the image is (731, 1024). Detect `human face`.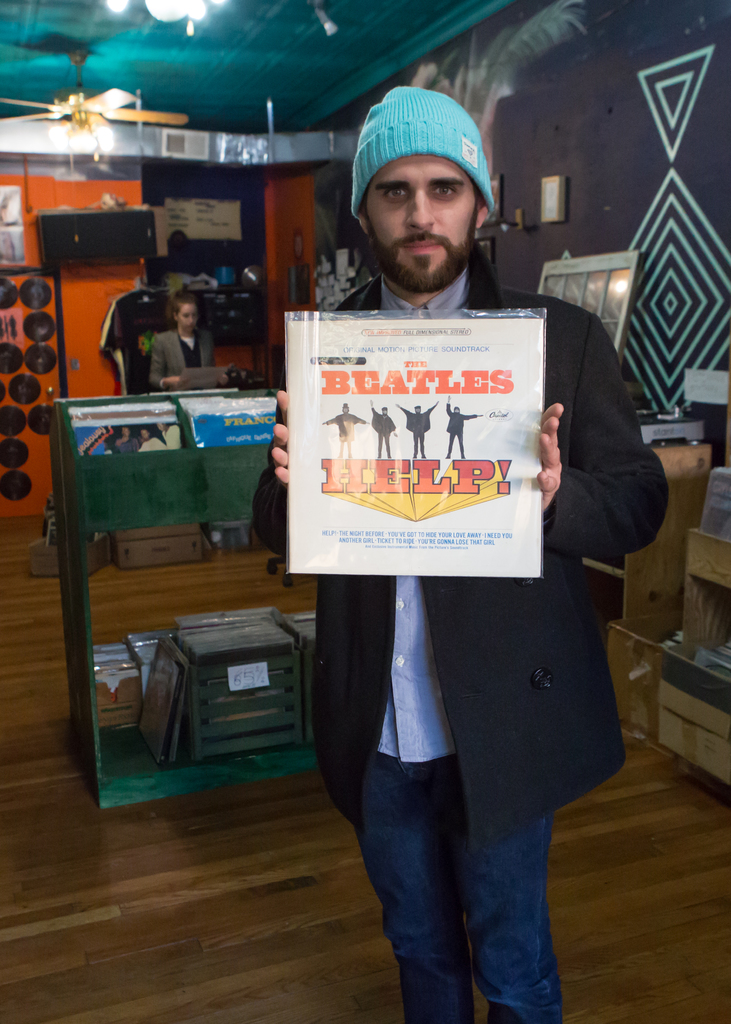
Detection: region(180, 305, 198, 333).
